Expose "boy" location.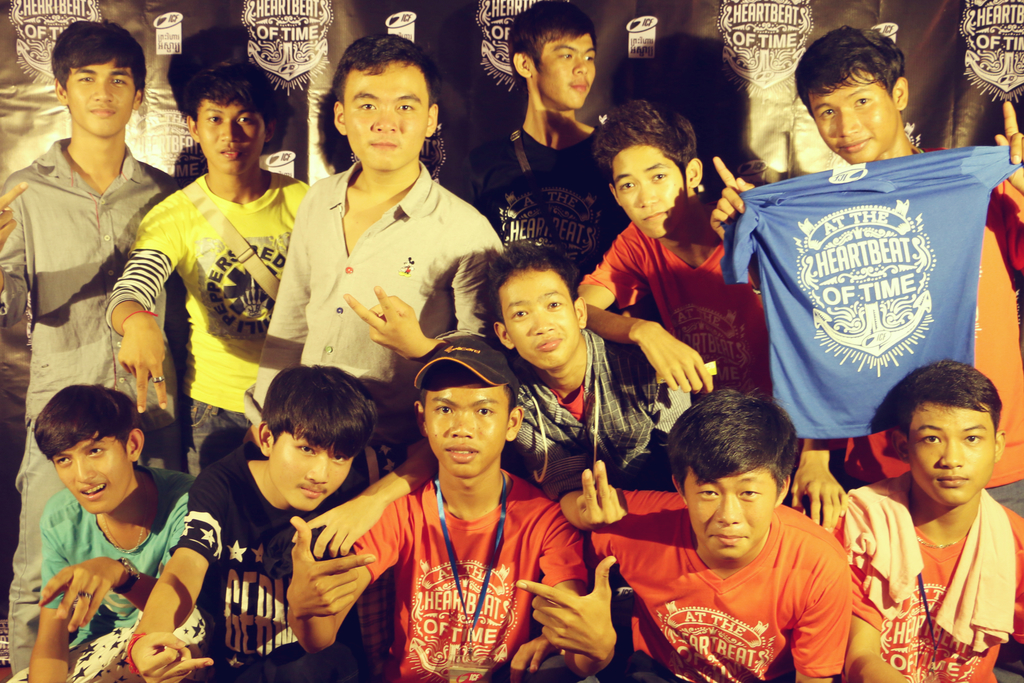
Exposed at {"left": 0, "top": 18, "right": 195, "bottom": 682}.
